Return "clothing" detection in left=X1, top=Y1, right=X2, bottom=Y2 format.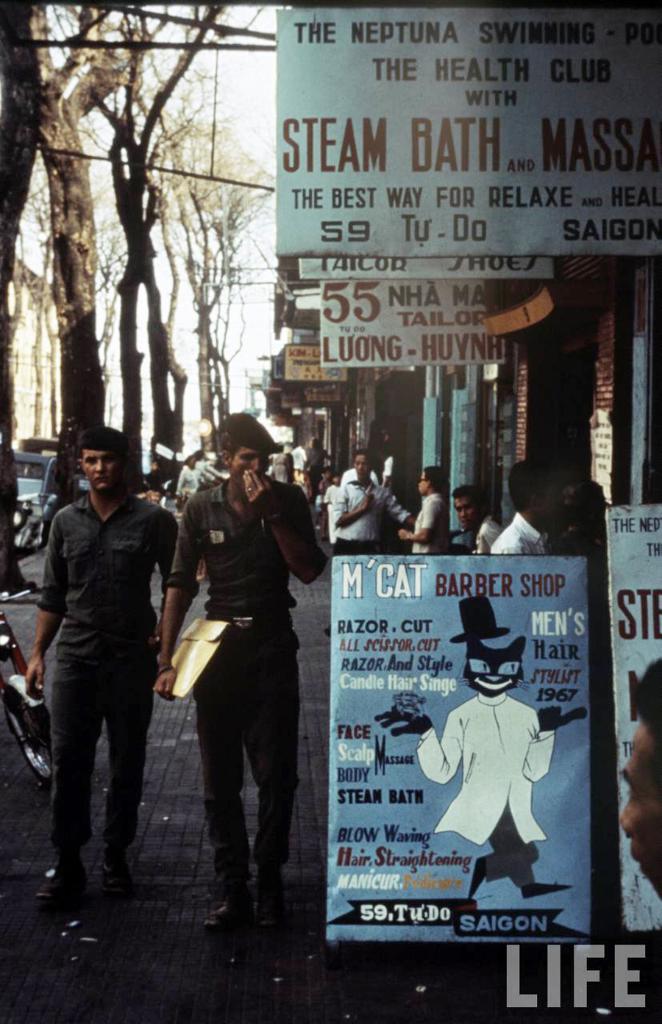
left=410, top=497, right=452, bottom=551.
